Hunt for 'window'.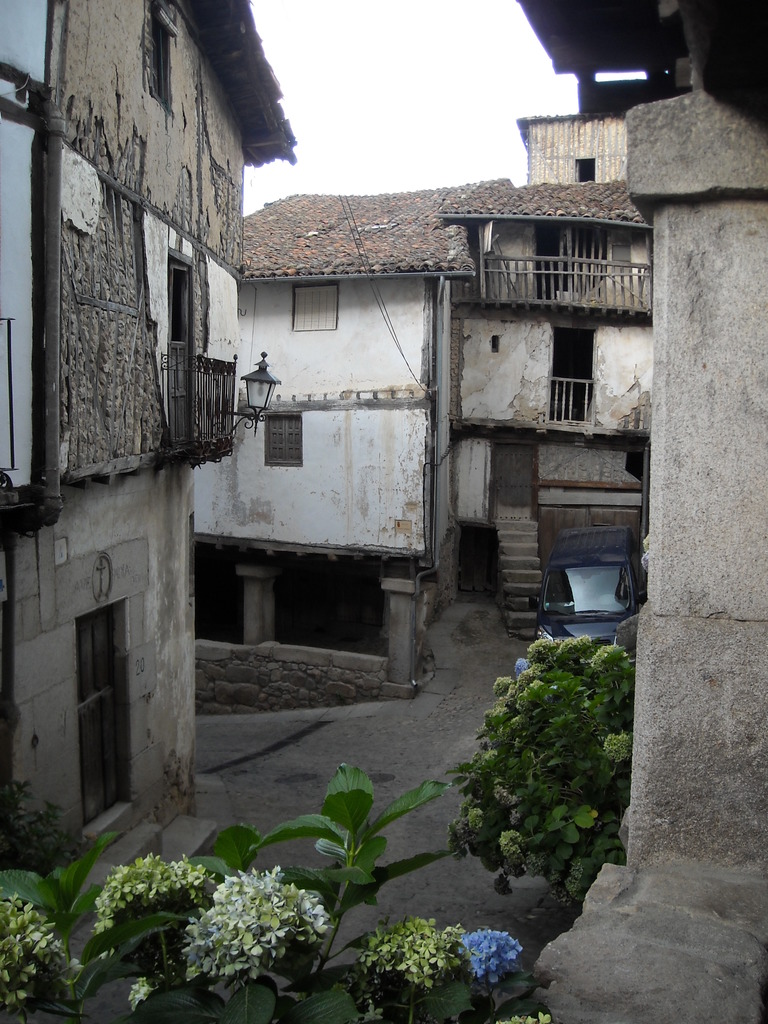
Hunted down at pyautogui.locateOnScreen(145, 11, 174, 109).
